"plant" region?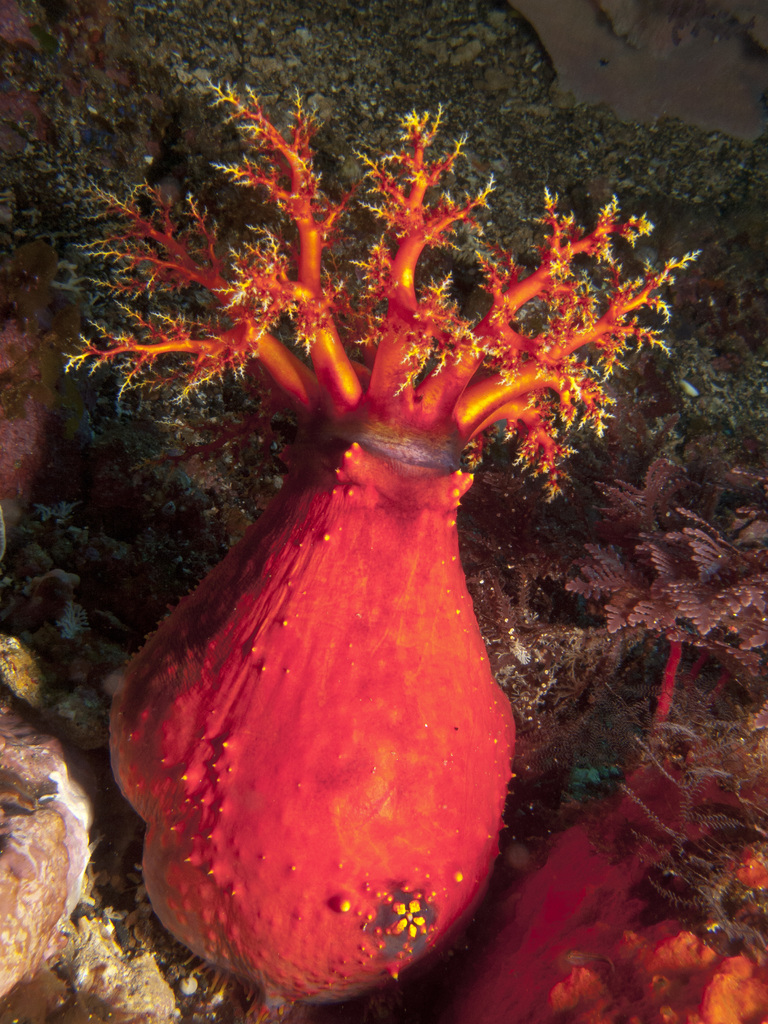
[x1=42, y1=52, x2=707, y2=1016]
